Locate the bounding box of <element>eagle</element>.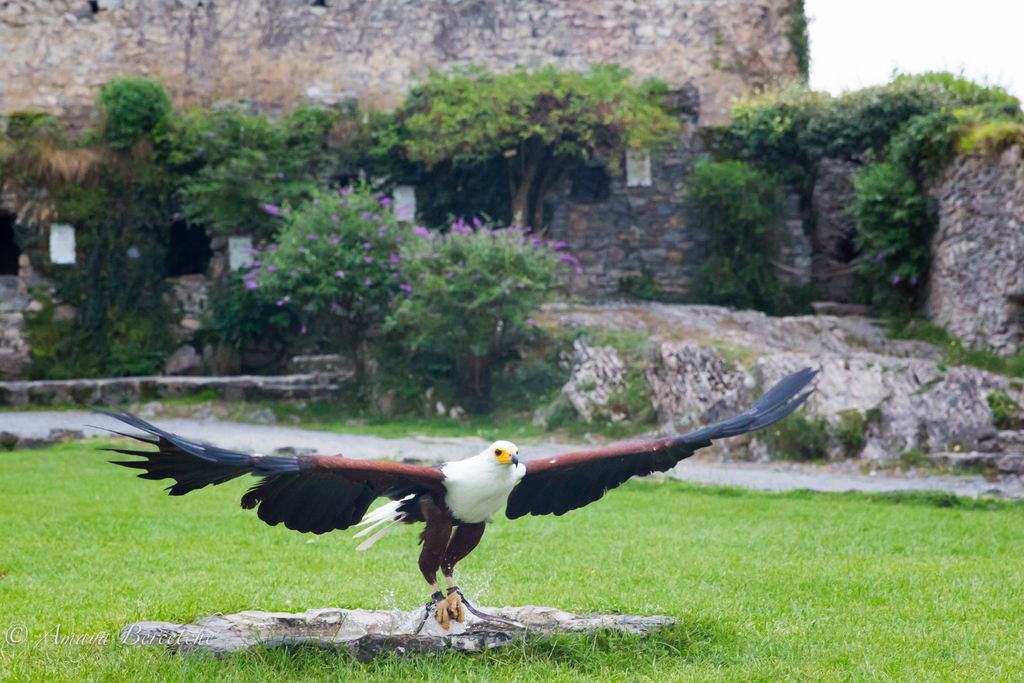
Bounding box: x1=67, y1=363, x2=829, y2=637.
